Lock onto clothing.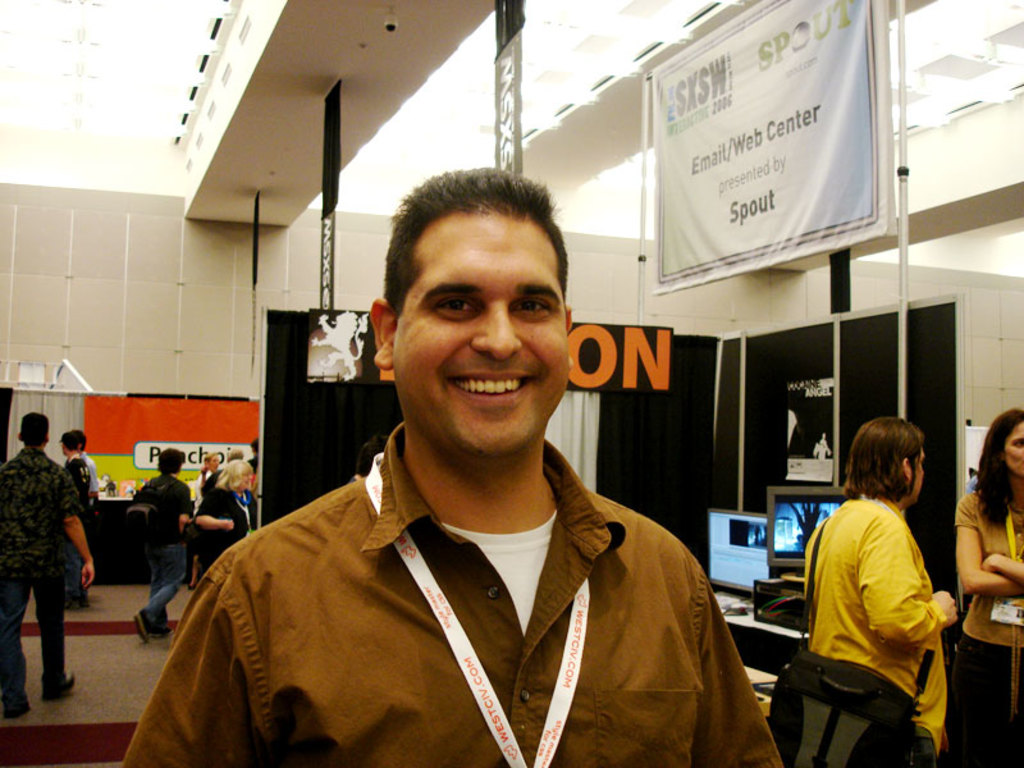
Locked: <bbox>192, 429, 791, 762</bbox>.
